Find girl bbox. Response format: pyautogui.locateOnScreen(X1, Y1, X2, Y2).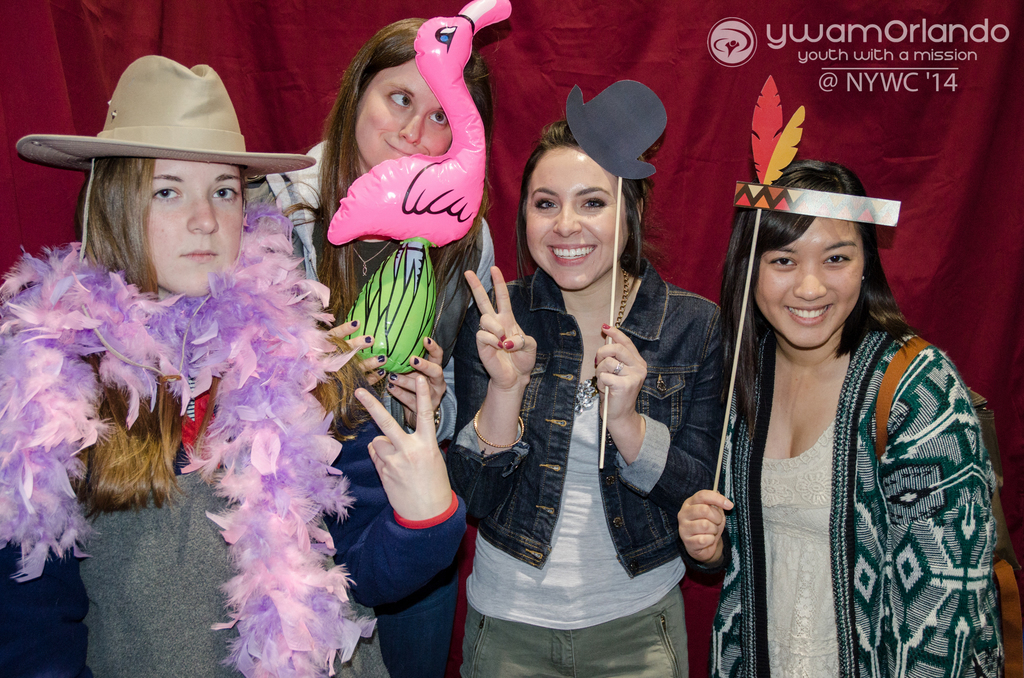
pyautogui.locateOnScreen(0, 53, 462, 677).
